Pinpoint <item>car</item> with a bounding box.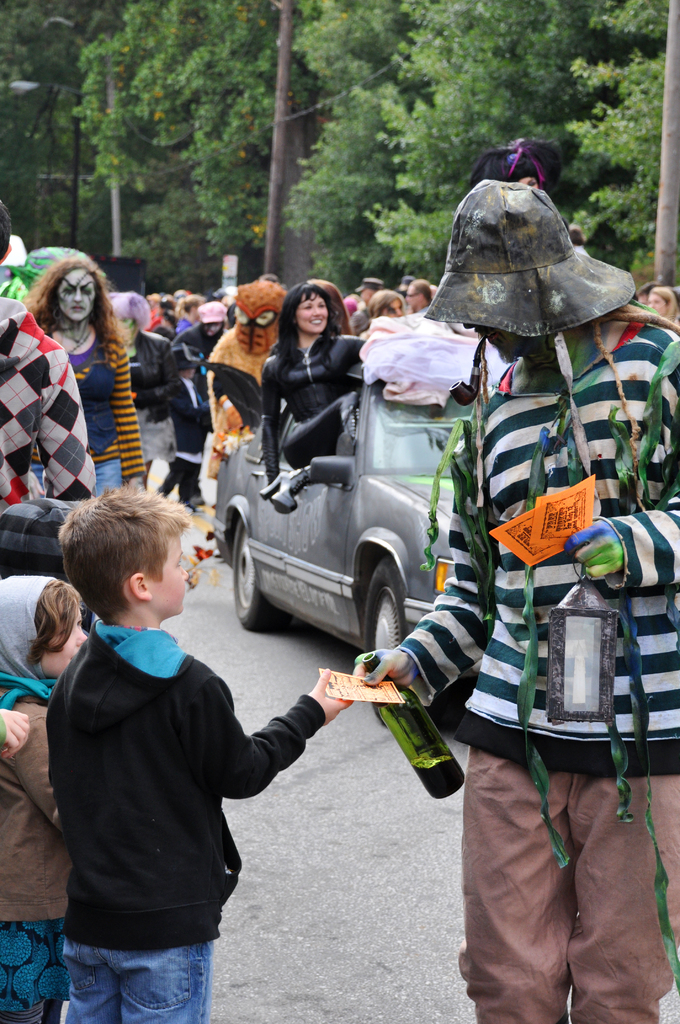
x1=202, y1=342, x2=521, y2=662.
